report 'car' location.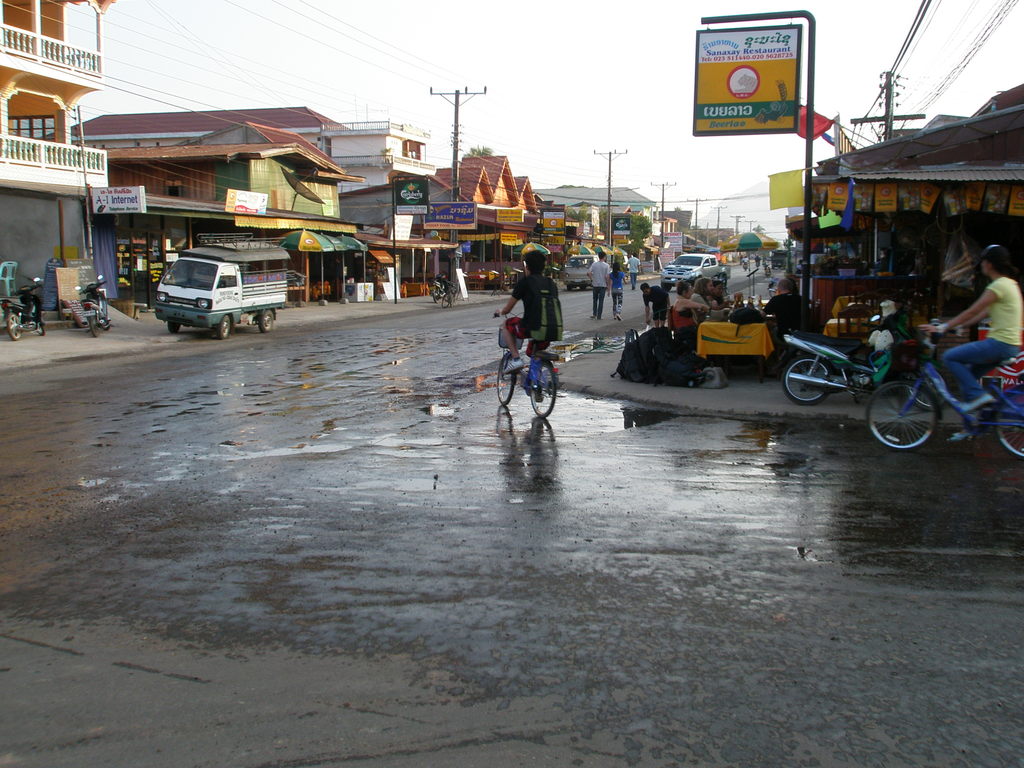
Report: BBox(659, 252, 732, 294).
